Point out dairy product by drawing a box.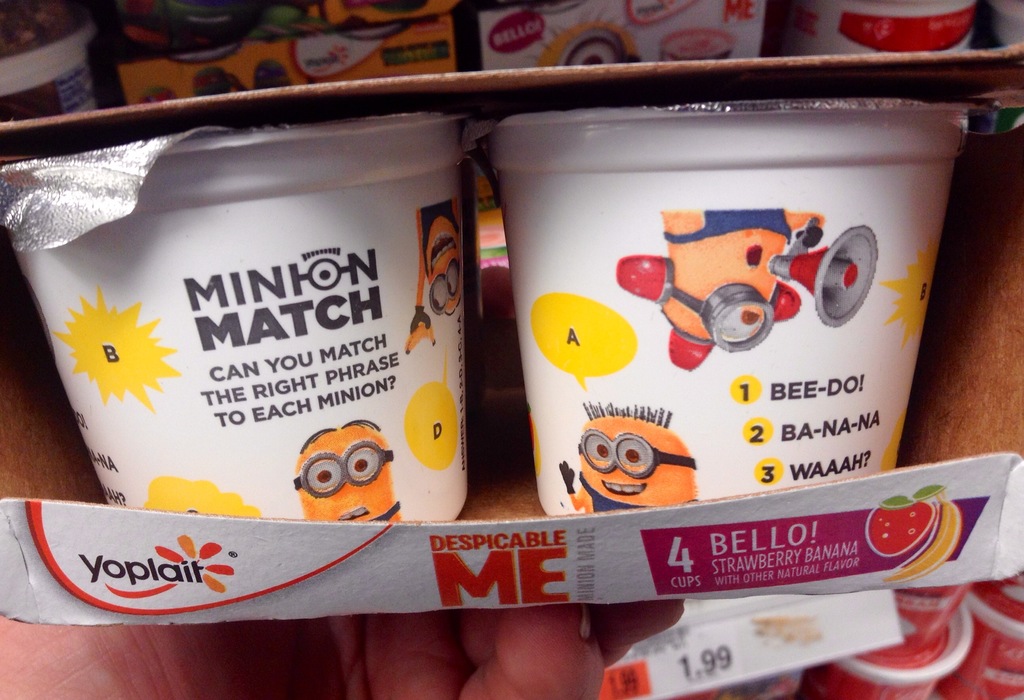
{"x1": 470, "y1": 62, "x2": 997, "y2": 523}.
